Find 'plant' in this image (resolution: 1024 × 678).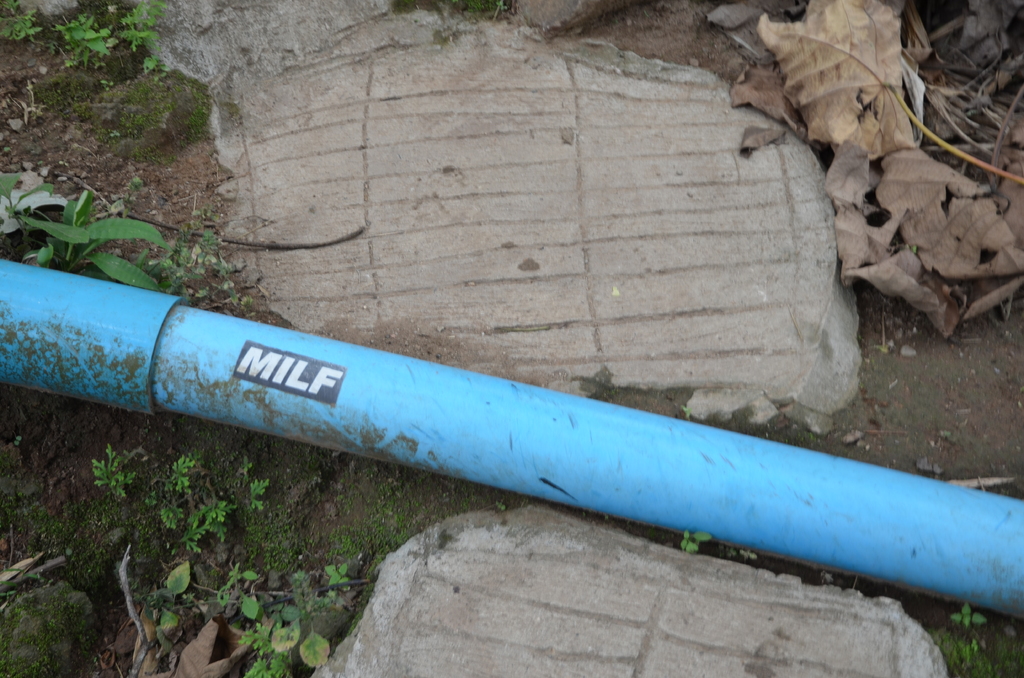
{"x1": 92, "y1": 444, "x2": 145, "y2": 497}.
